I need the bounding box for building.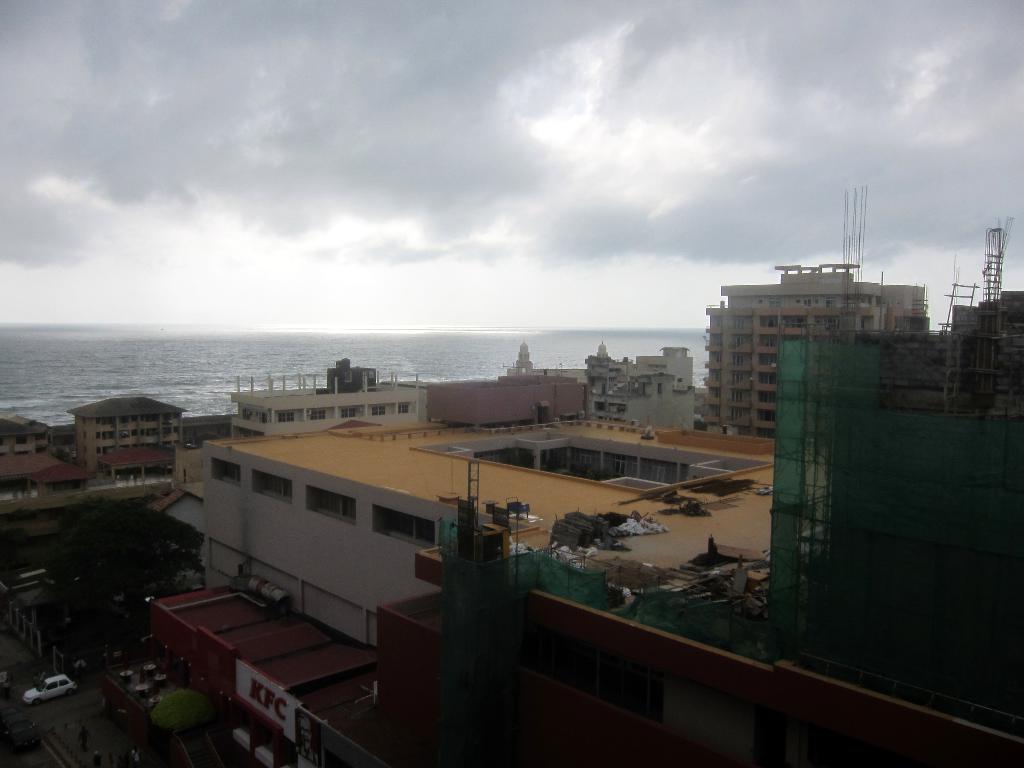
Here it is: (206,413,825,647).
